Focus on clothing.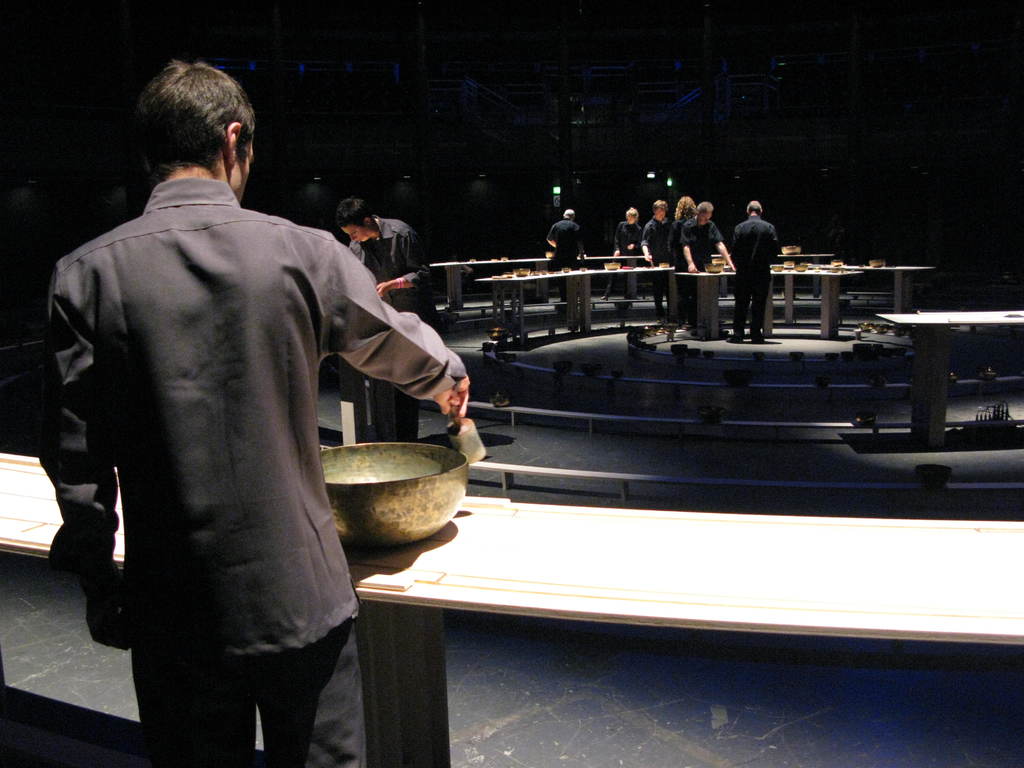
Focused at x1=607 y1=223 x2=647 y2=294.
